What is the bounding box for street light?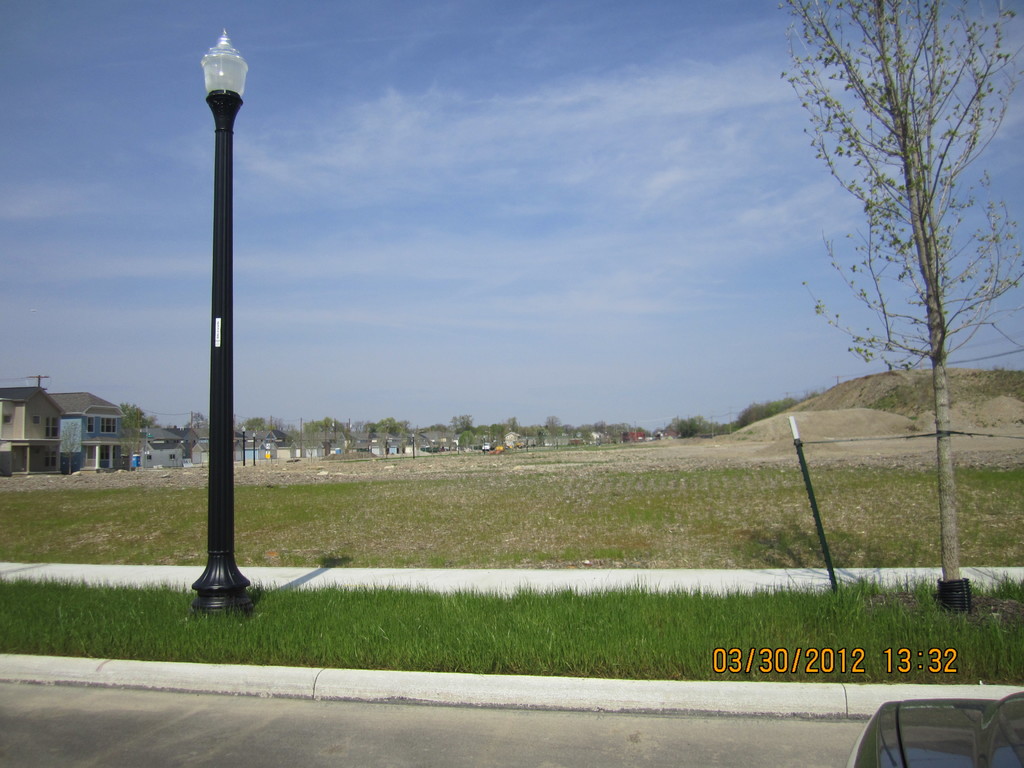
{"left": 251, "top": 433, "right": 255, "bottom": 463}.
